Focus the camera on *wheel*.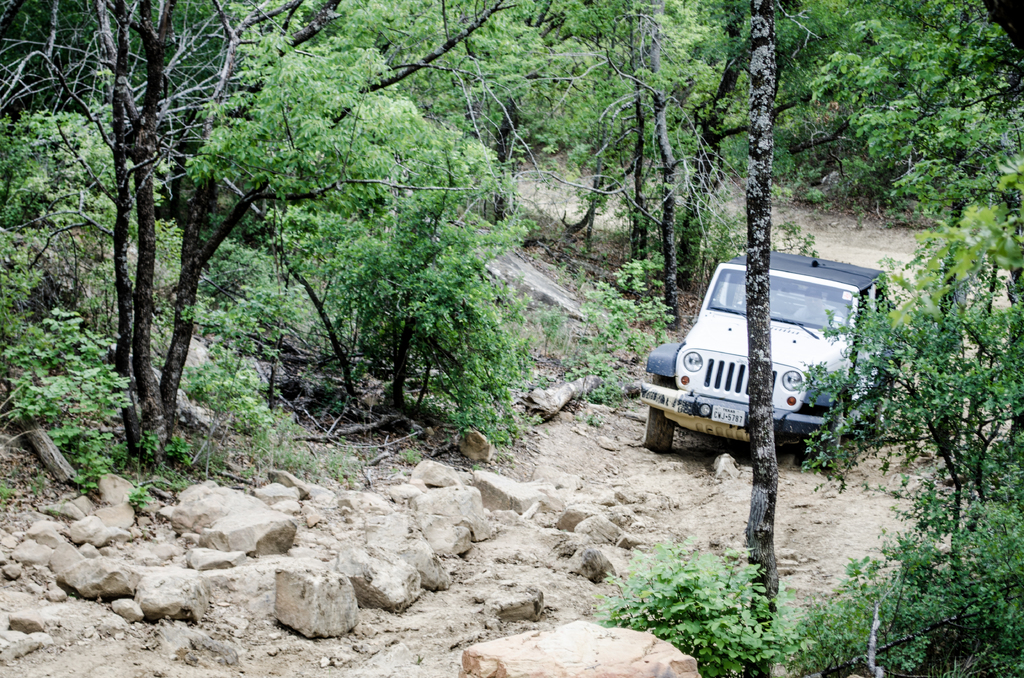
Focus region: x1=644, y1=371, x2=675, y2=450.
